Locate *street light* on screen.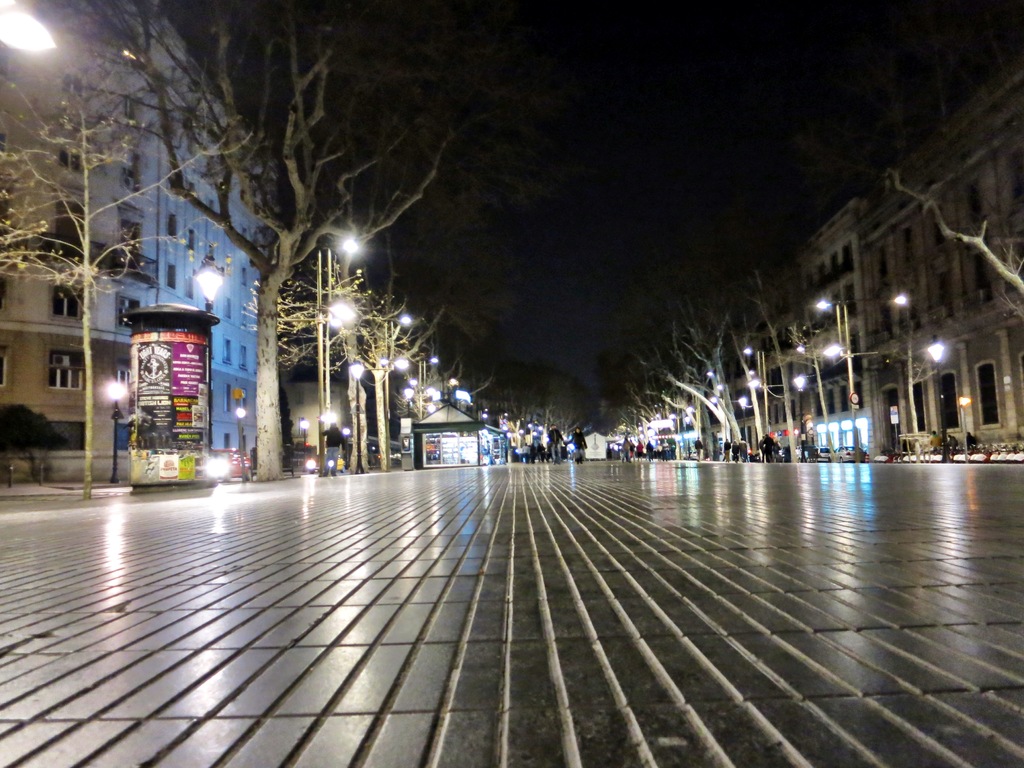
On screen at crop(406, 380, 440, 420).
